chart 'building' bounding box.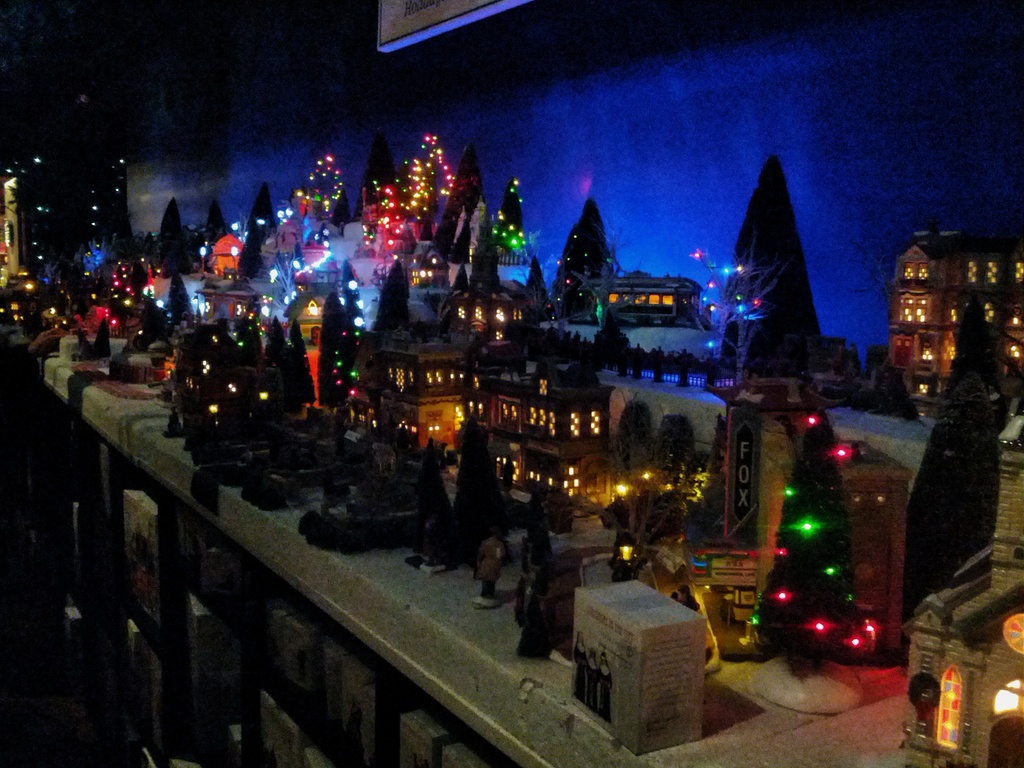
Charted: bbox=[0, 0, 1017, 767].
